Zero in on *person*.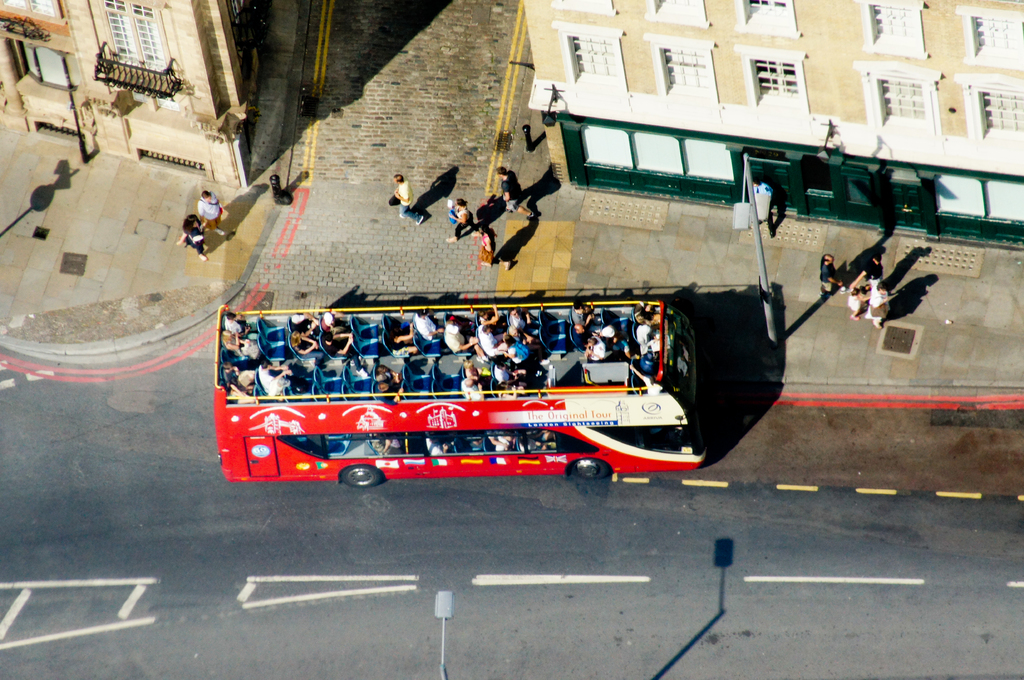
Zeroed in: bbox=(820, 253, 852, 297).
